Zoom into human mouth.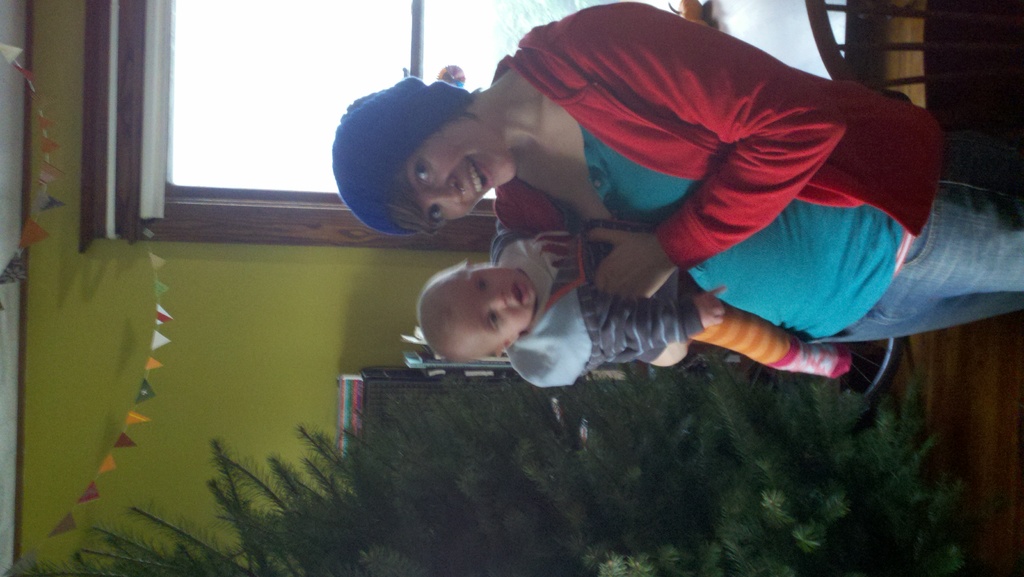
Zoom target: Rect(512, 282, 527, 307).
